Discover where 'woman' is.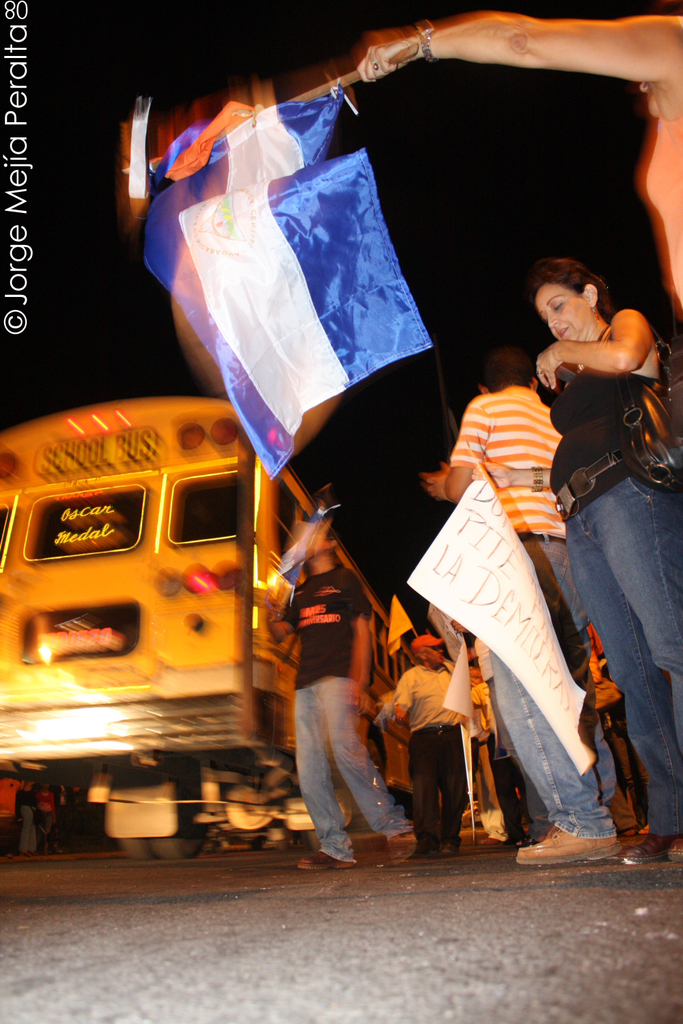
Discovered at x1=522 y1=216 x2=680 y2=776.
